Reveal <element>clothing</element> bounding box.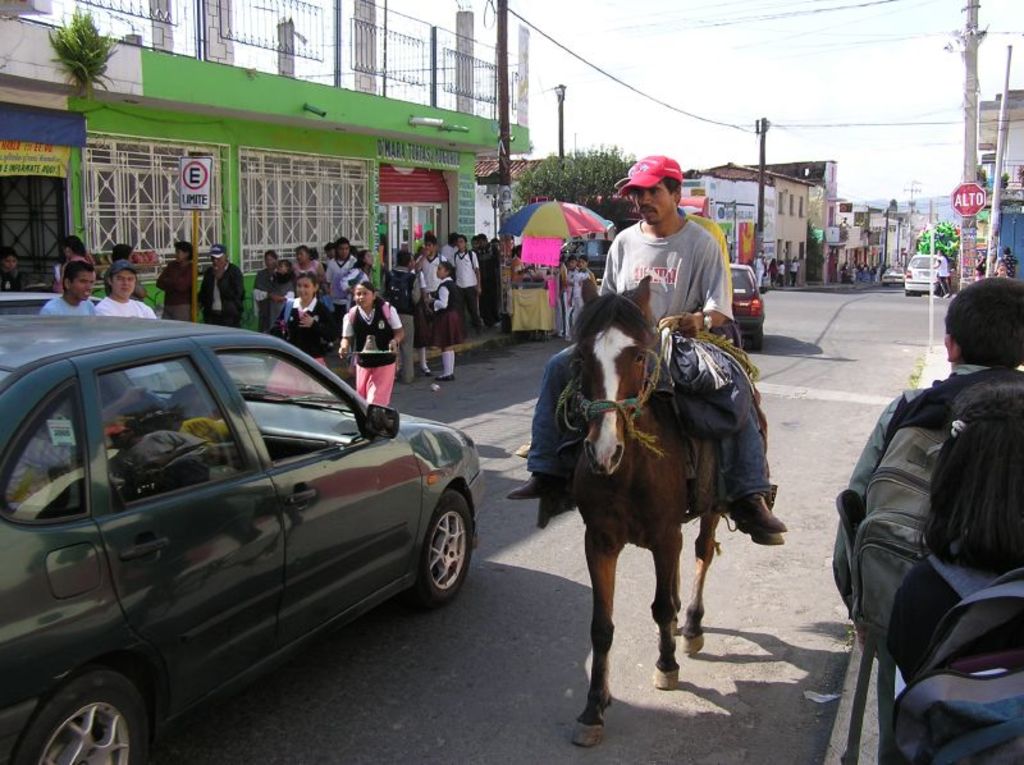
Revealed: {"left": 928, "top": 555, "right": 998, "bottom": 600}.
